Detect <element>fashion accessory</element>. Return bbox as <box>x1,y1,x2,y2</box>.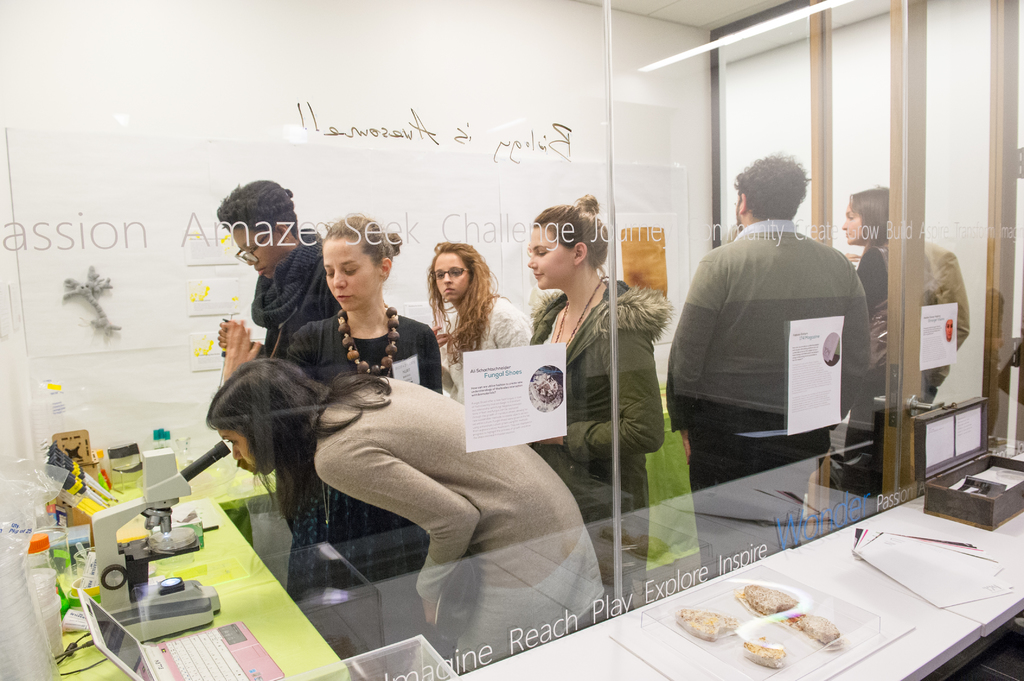
<box>865,245,888,381</box>.
